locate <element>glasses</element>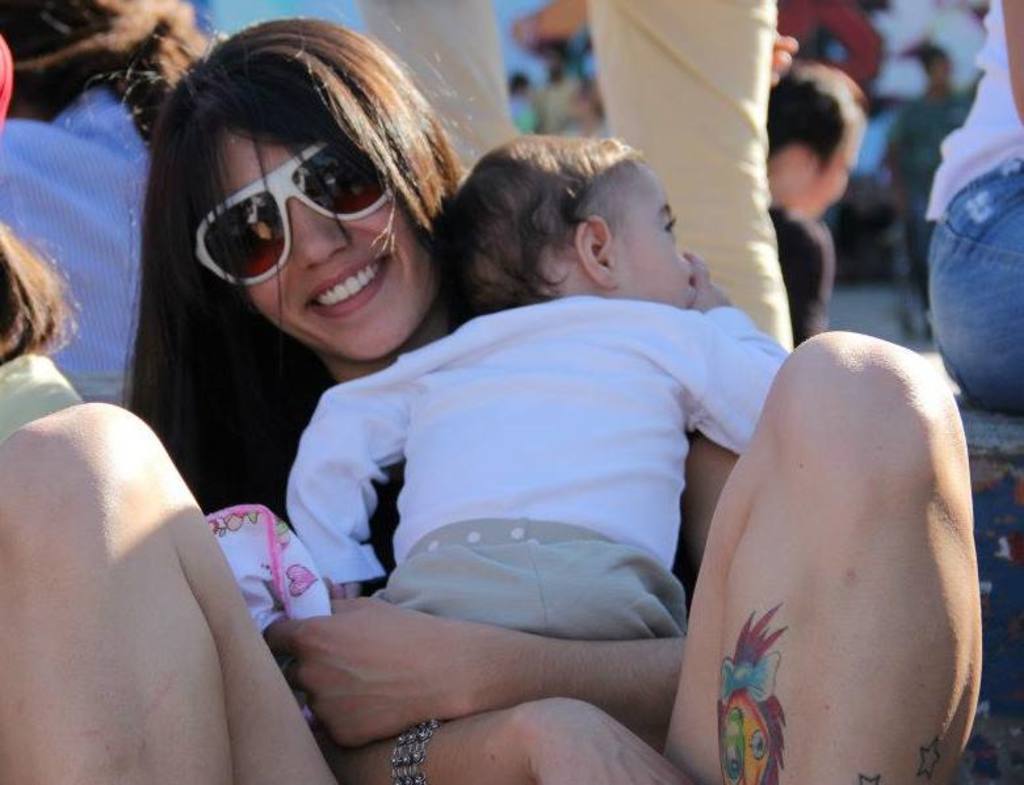
{"left": 172, "top": 146, "right": 436, "bottom": 270}
